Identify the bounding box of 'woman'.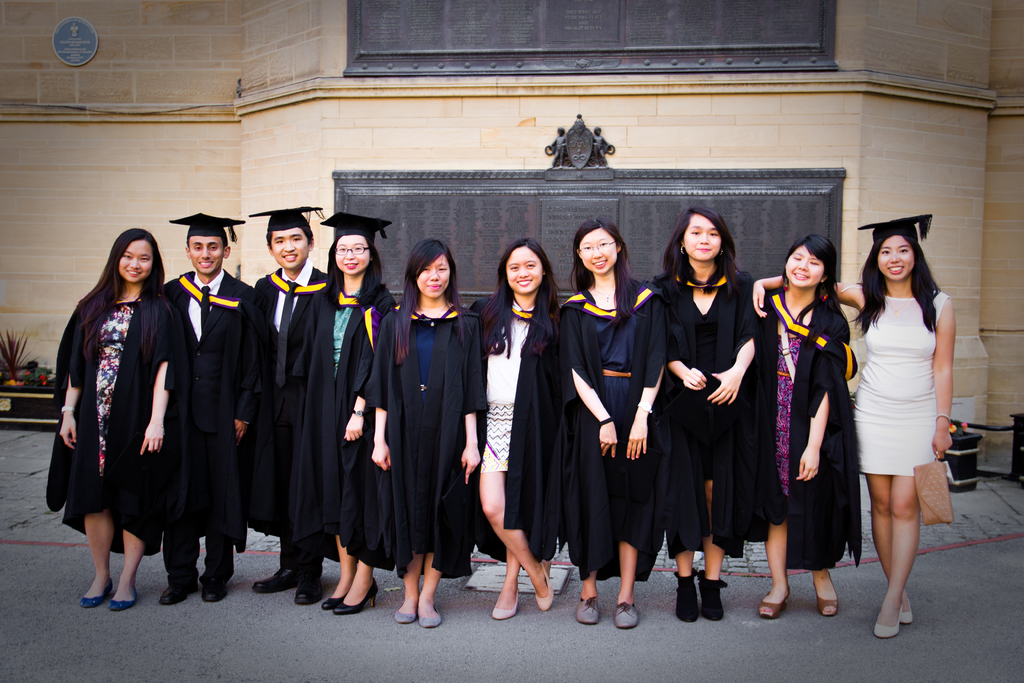
(left=468, top=236, right=559, bottom=620).
